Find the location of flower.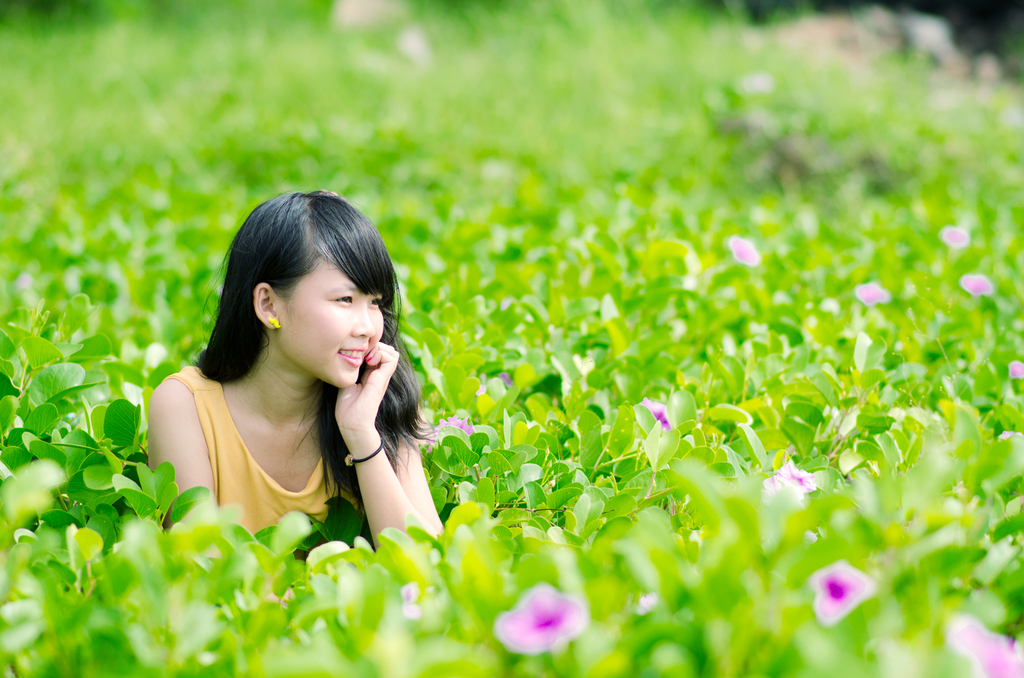
Location: bbox(808, 560, 870, 627).
